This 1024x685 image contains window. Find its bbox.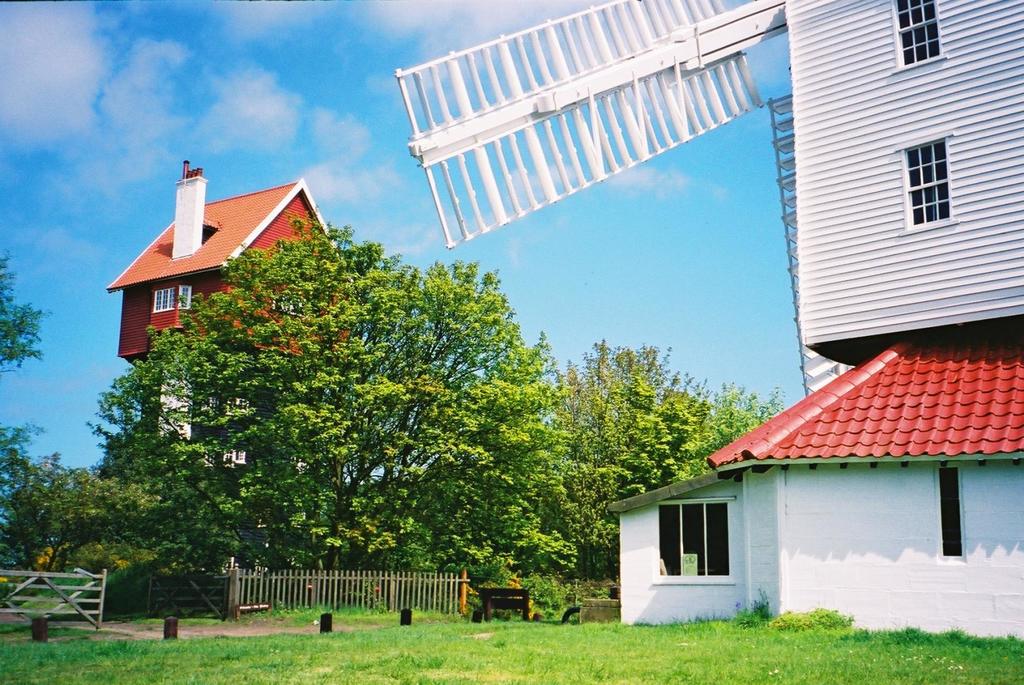
pyautogui.locateOnScreen(937, 457, 972, 563).
